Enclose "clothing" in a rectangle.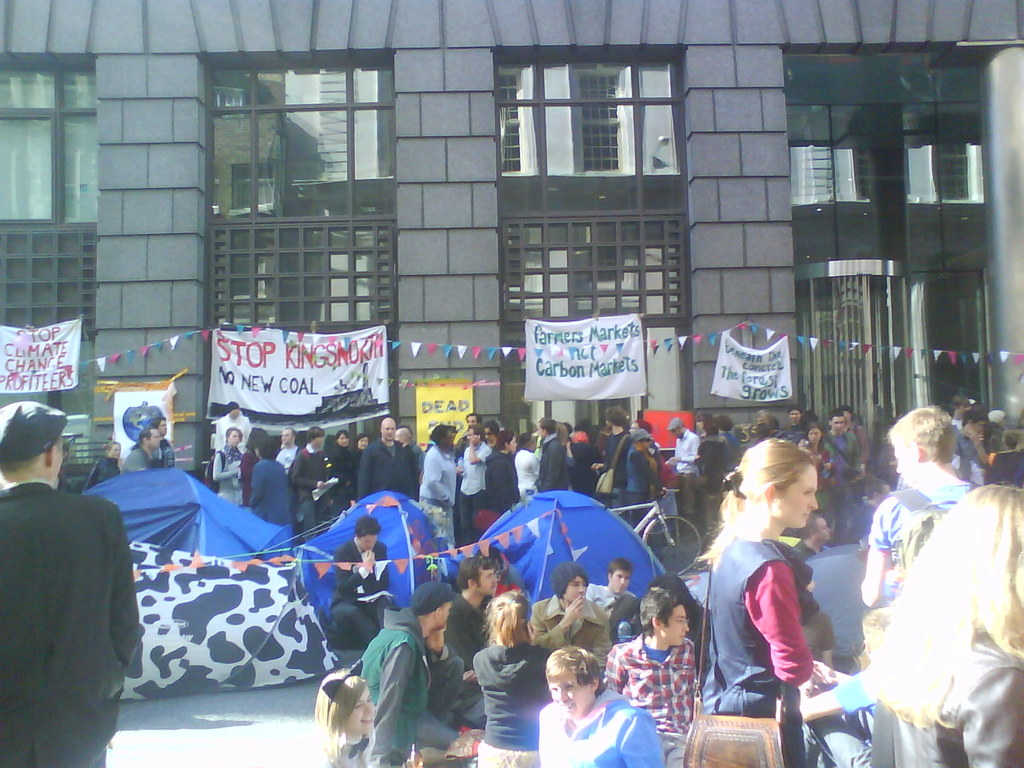
box=[725, 426, 742, 480].
